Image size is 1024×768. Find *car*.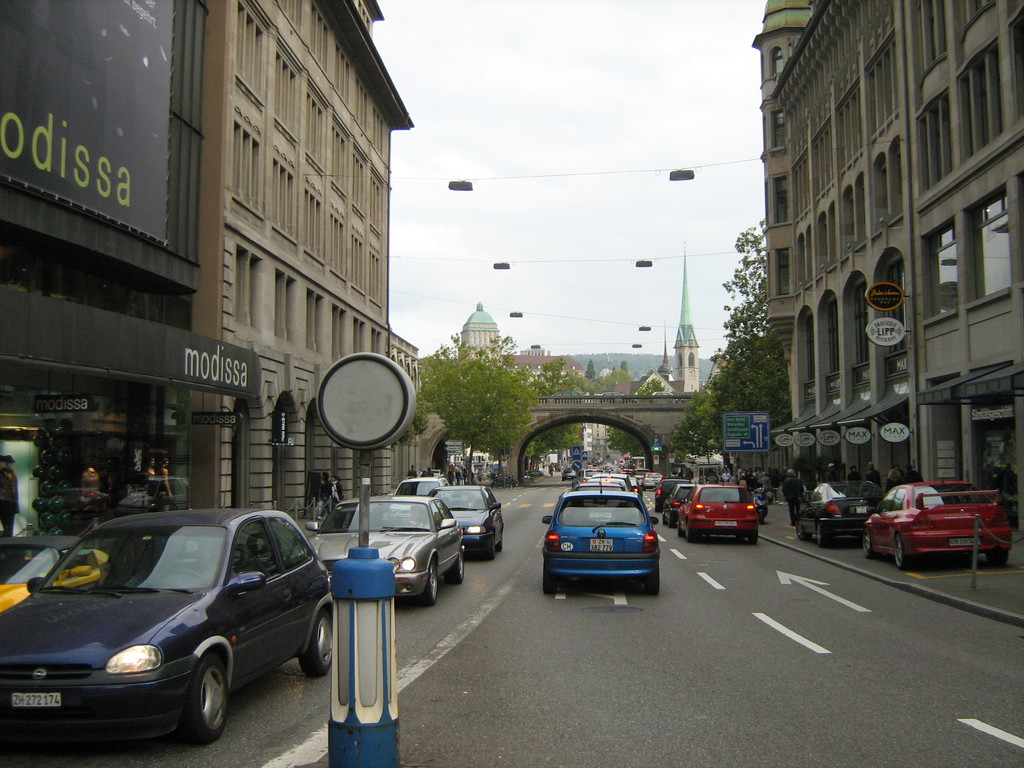
<bbox>299, 492, 472, 619</bbox>.
